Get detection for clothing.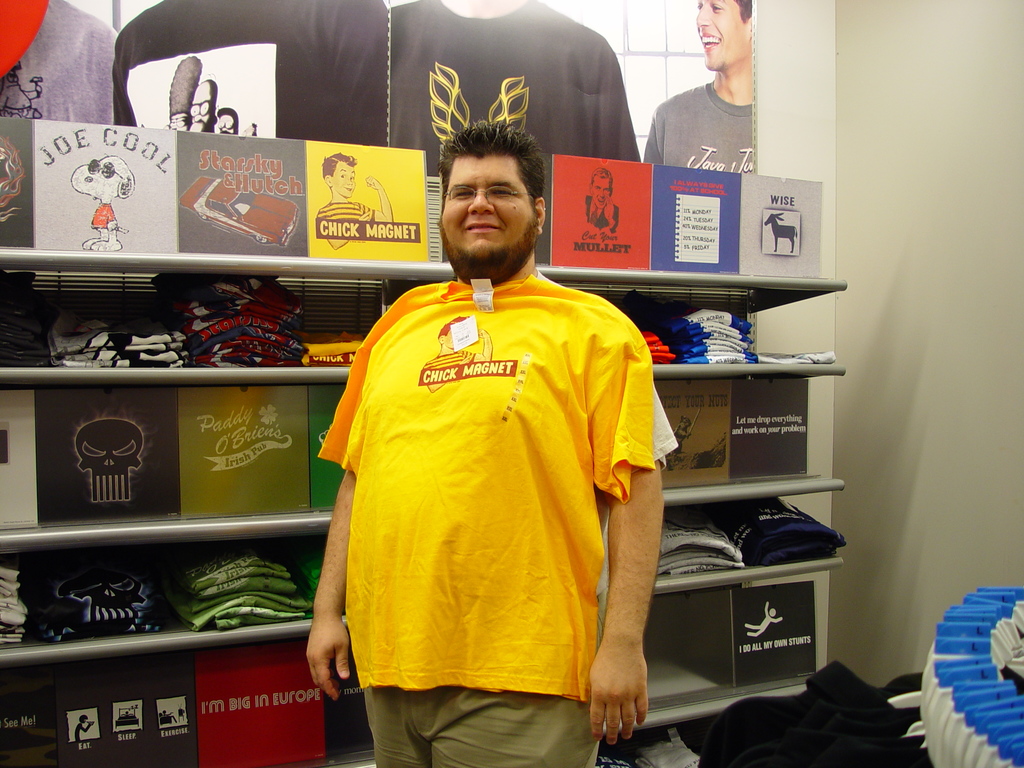
Detection: 362, 271, 678, 767.
